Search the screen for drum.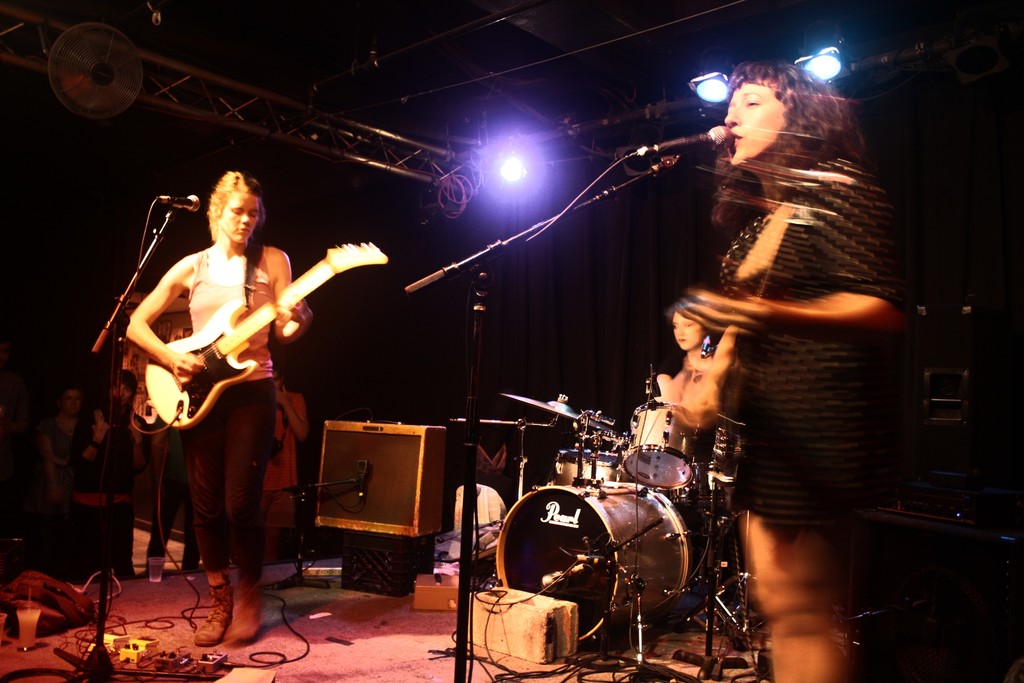
Found at 552:448:627:483.
